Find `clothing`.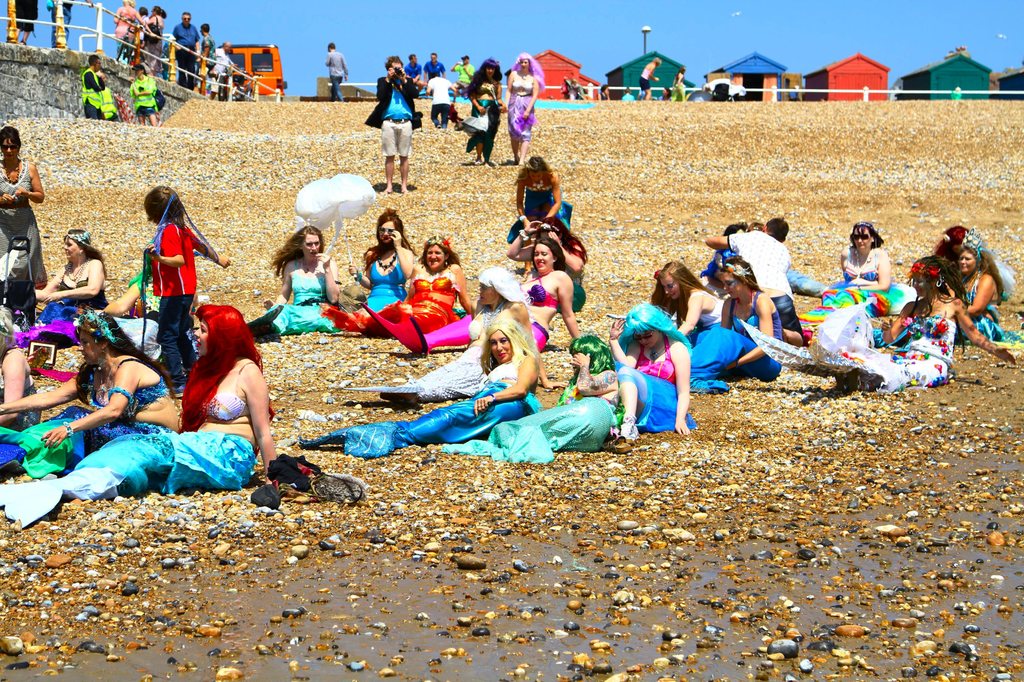
(678,288,781,389).
